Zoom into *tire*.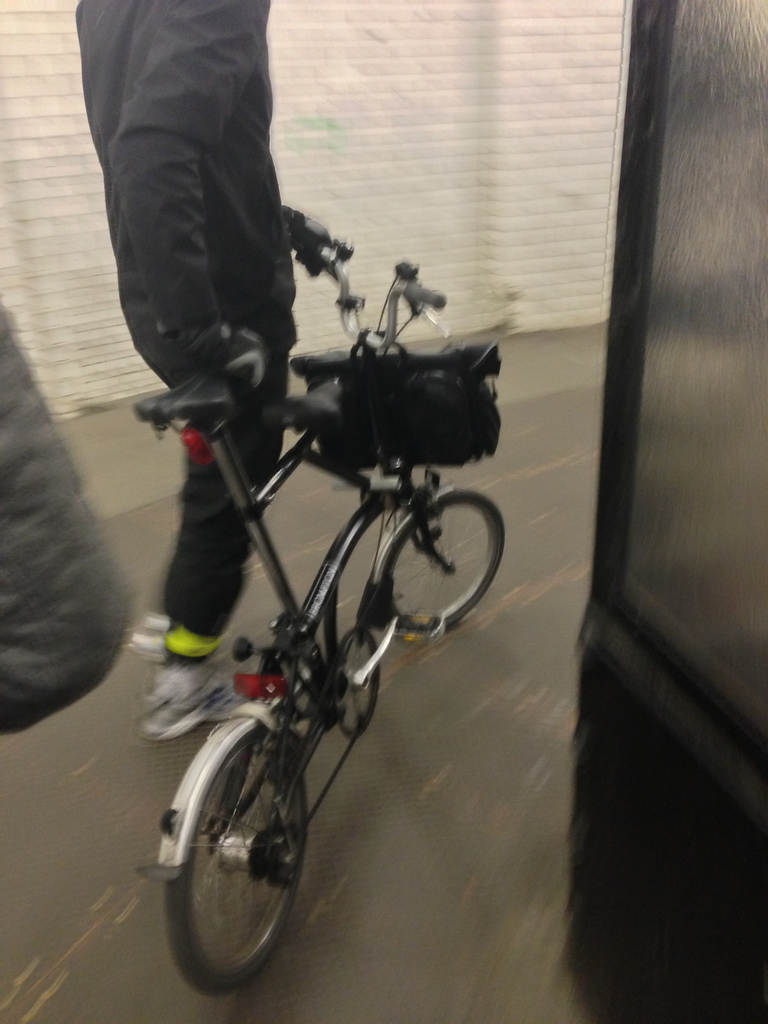
Zoom target: x1=379 y1=488 x2=506 y2=636.
